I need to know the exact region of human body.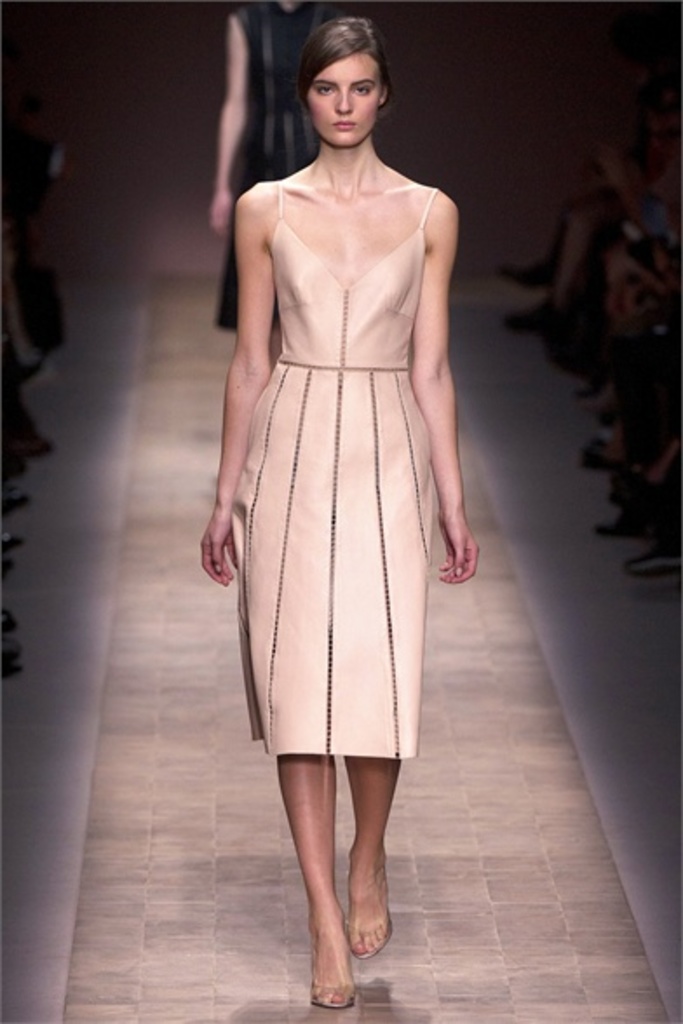
Region: select_region(220, 68, 470, 977).
